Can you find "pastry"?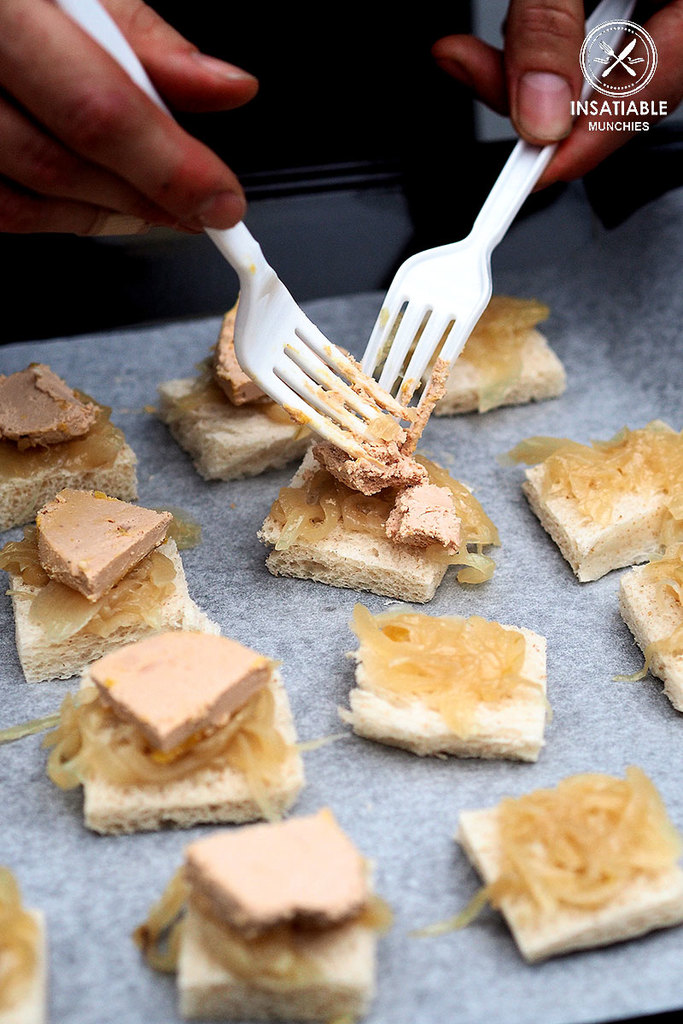
Yes, bounding box: [x1=157, y1=297, x2=323, y2=486].
